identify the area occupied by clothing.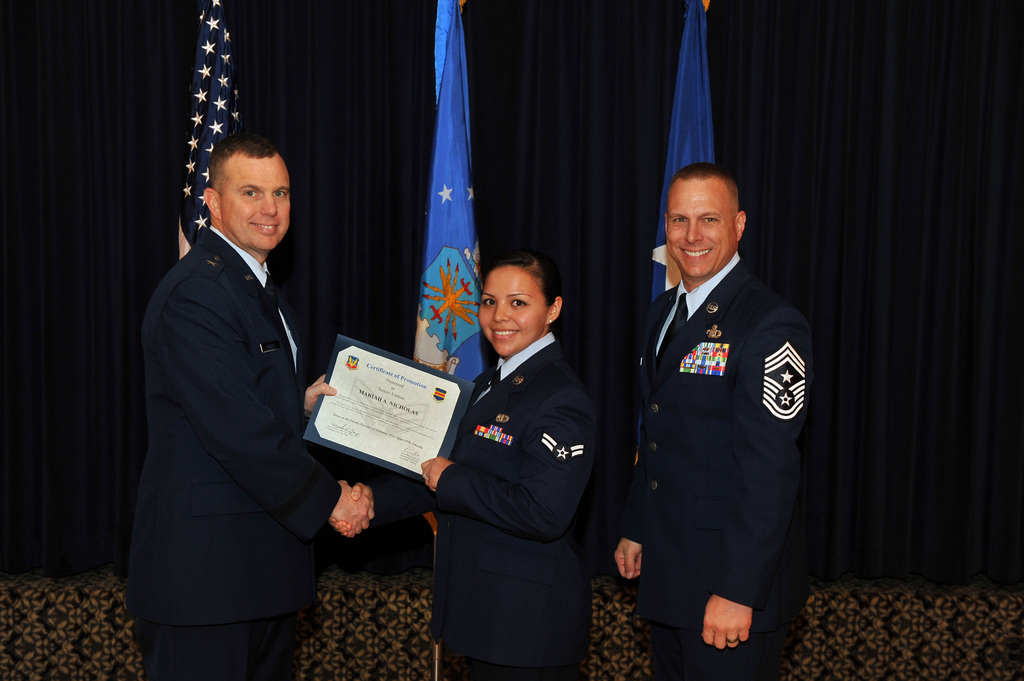
Area: (x1=124, y1=223, x2=344, y2=680).
